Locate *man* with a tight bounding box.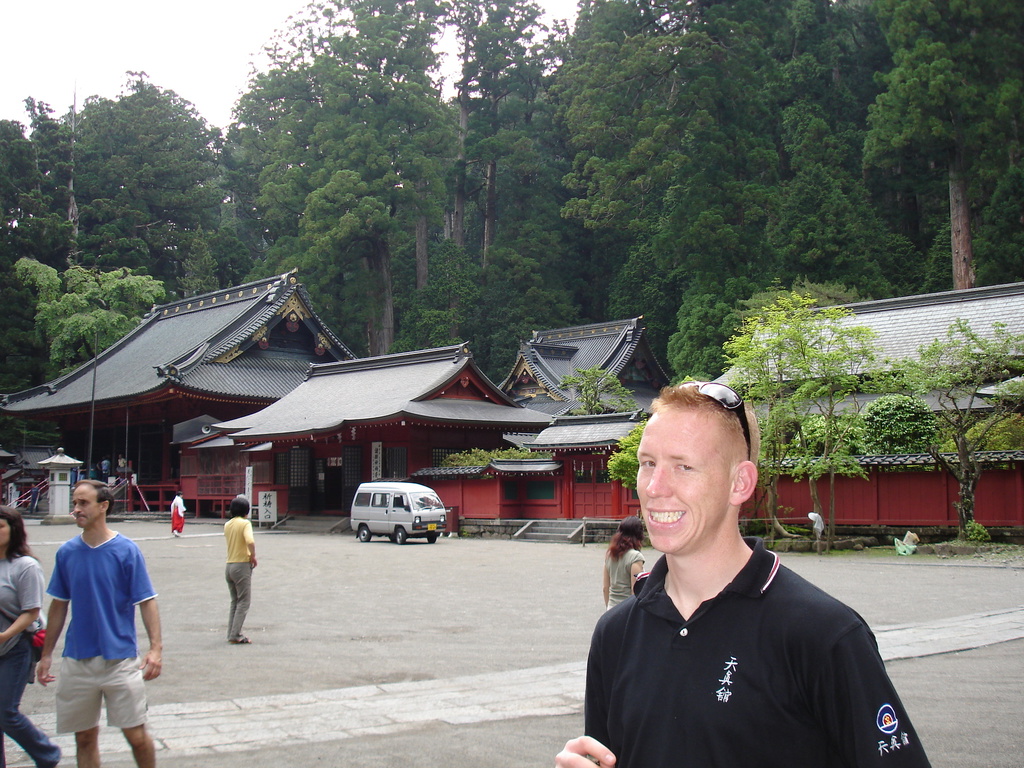
pyautogui.locateOnScreen(100, 458, 109, 474).
